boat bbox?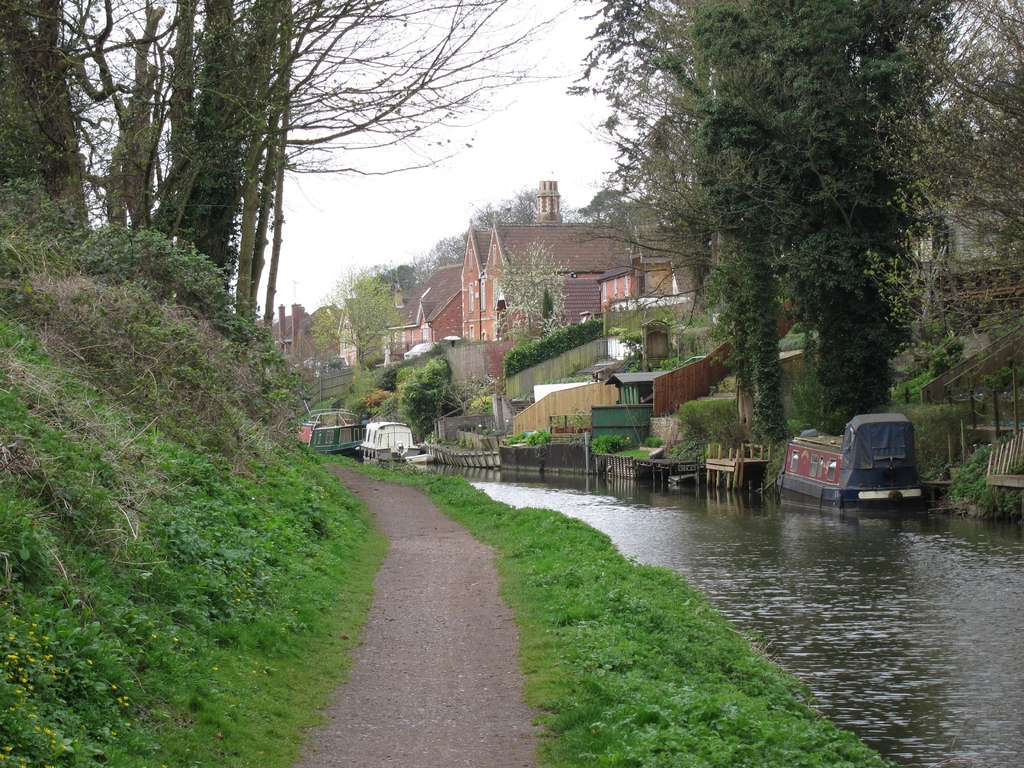
{"left": 297, "top": 410, "right": 359, "bottom": 446}
